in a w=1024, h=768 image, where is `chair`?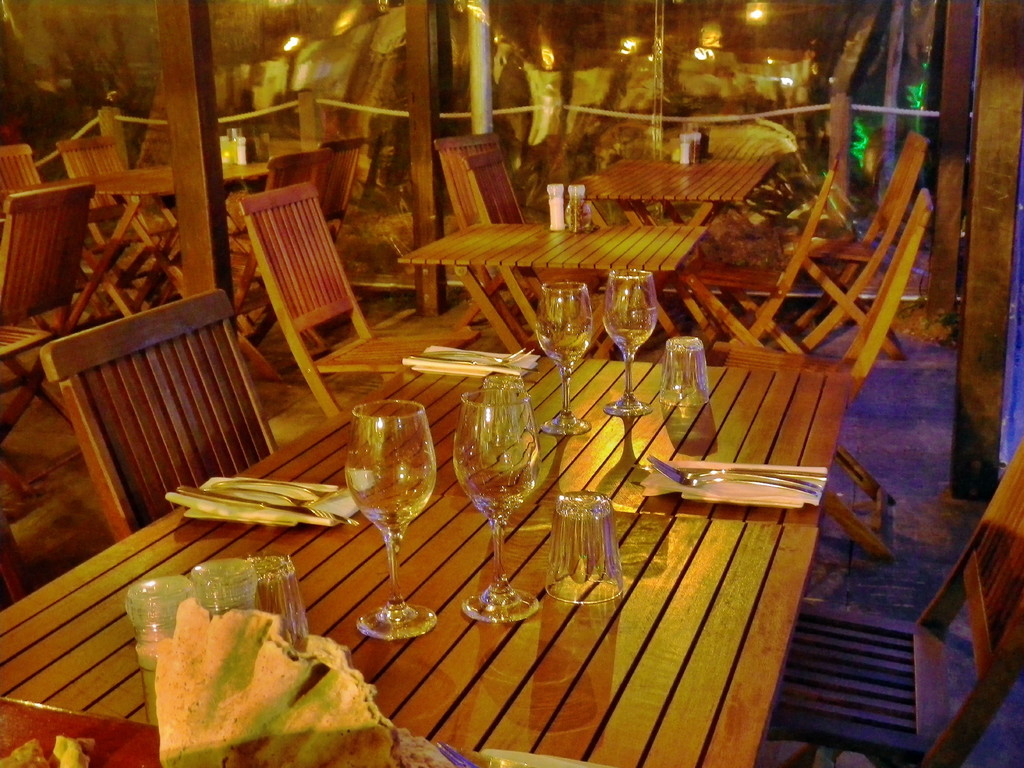
774 132 932 362.
